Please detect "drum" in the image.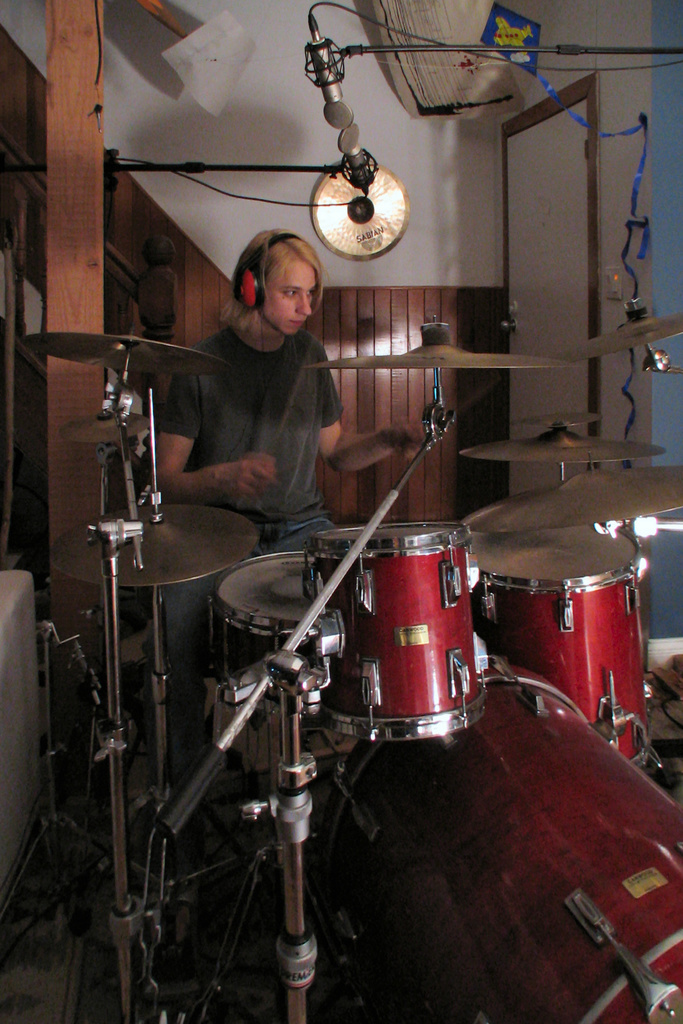
locate(469, 524, 657, 769).
